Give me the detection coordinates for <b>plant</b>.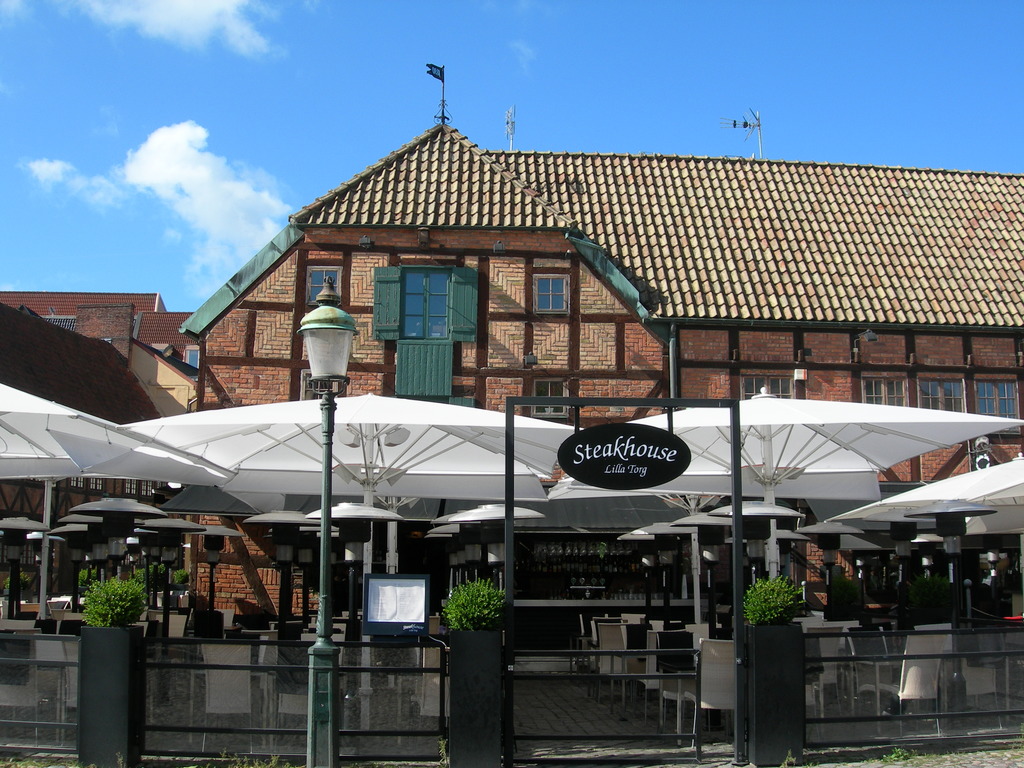
[448,567,520,631].
